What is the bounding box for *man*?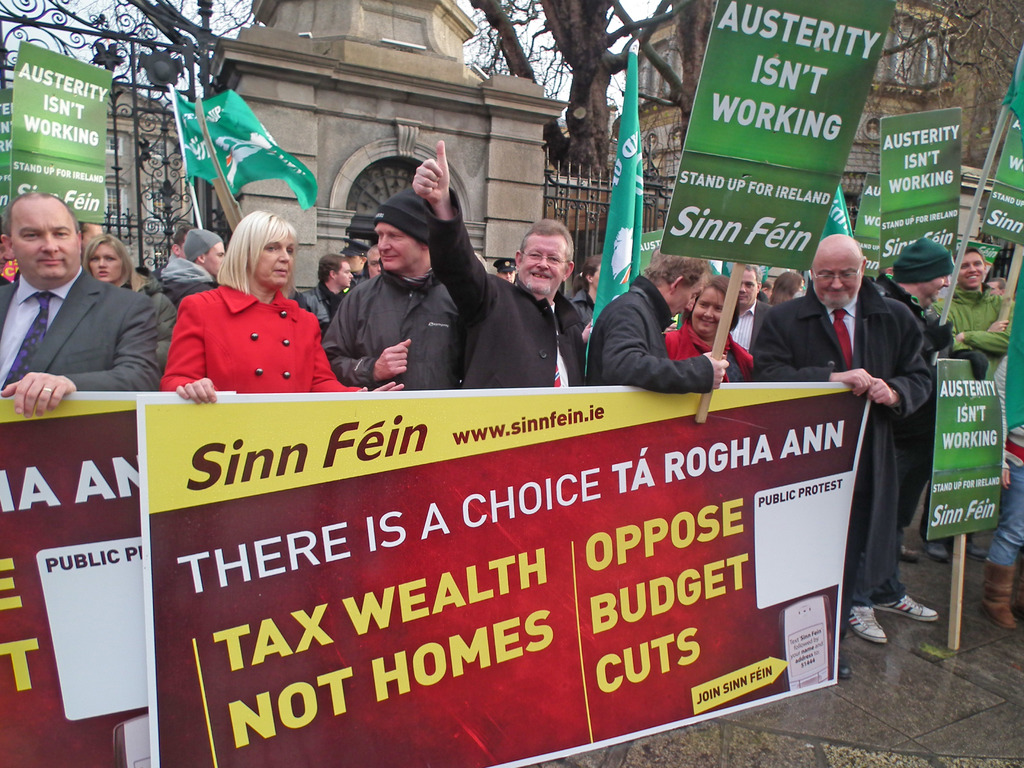
select_region(724, 264, 770, 353).
